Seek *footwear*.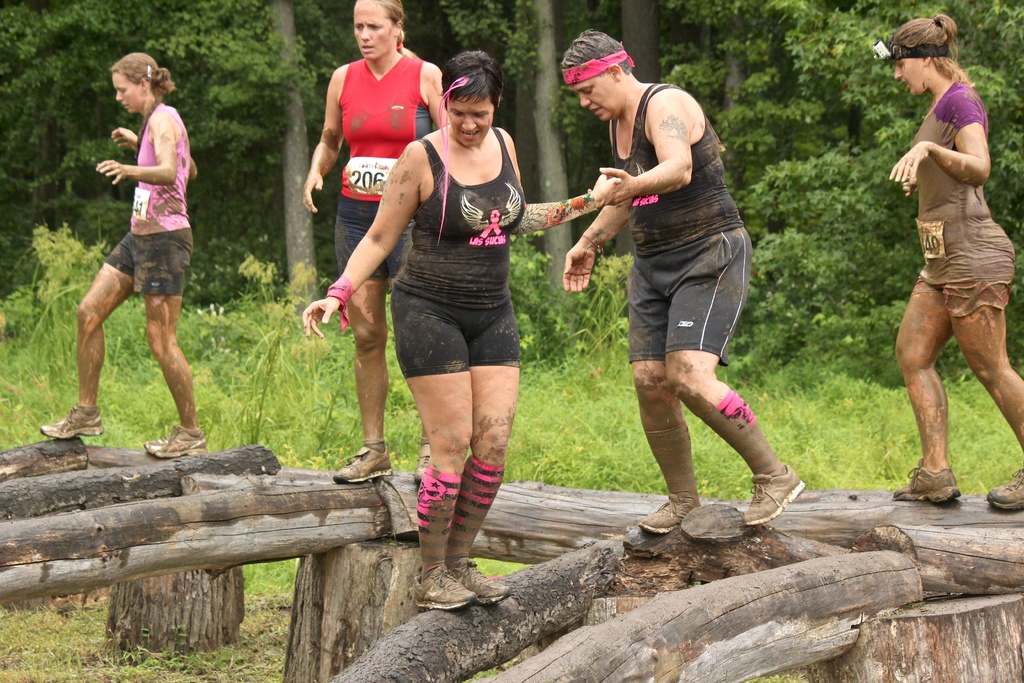
(894, 458, 962, 508).
